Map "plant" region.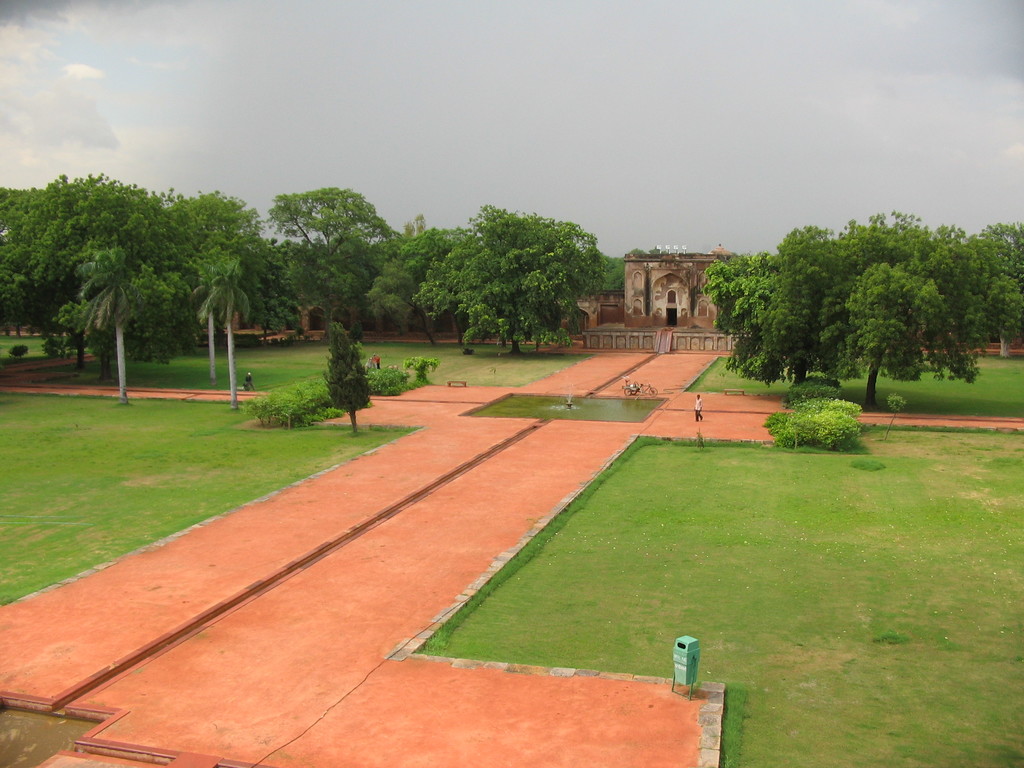
Mapped to [756, 374, 874, 452].
